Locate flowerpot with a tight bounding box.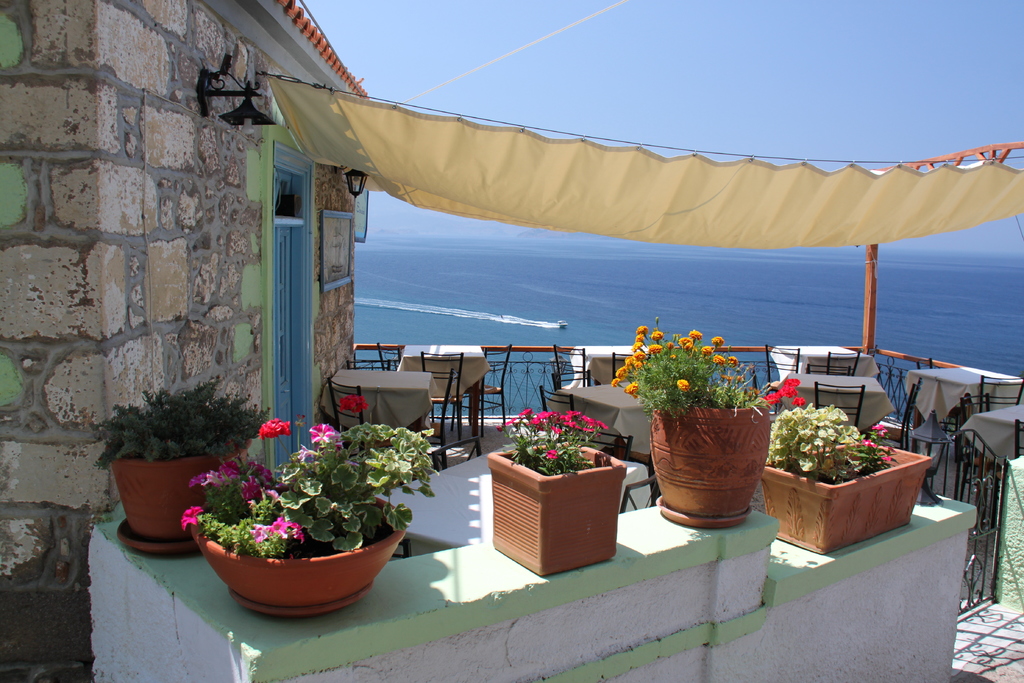
<bbox>189, 452, 417, 620</bbox>.
